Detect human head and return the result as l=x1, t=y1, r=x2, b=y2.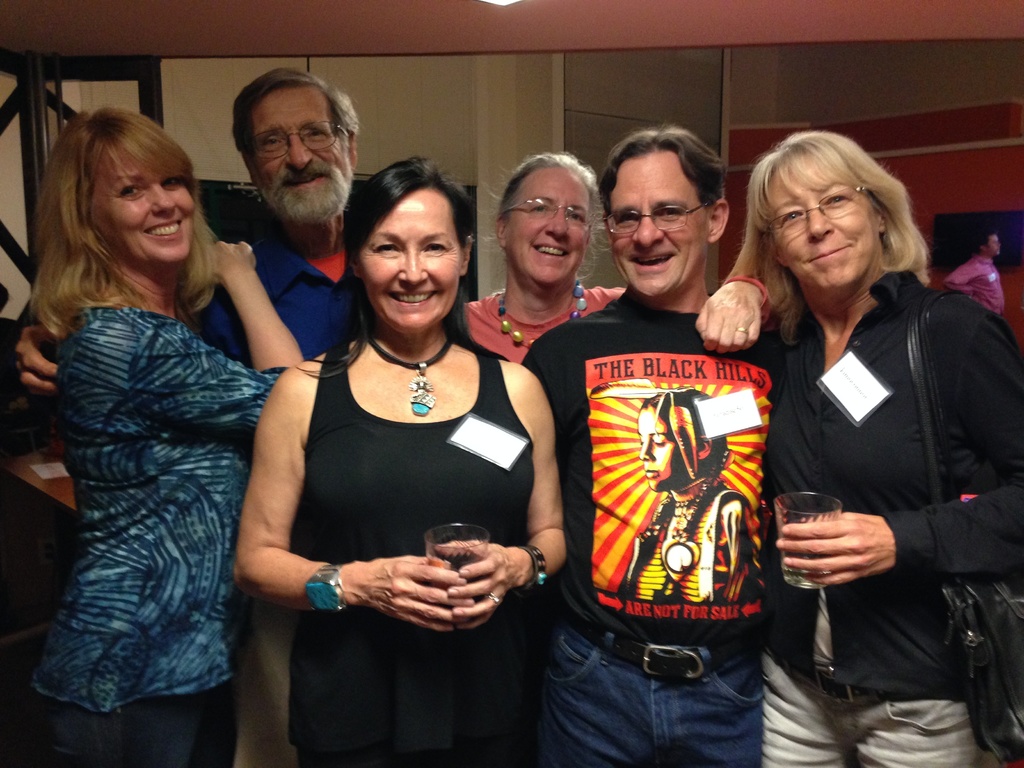
l=499, t=154, r=589, b=288.
